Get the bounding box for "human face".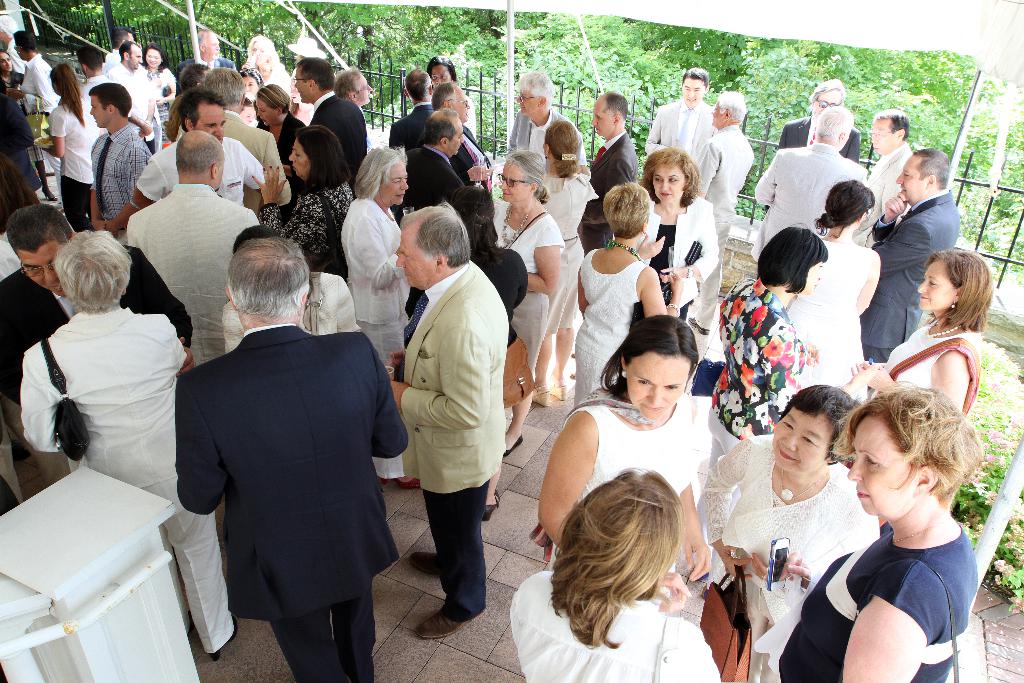
detection(500, 163, 531, 202).
